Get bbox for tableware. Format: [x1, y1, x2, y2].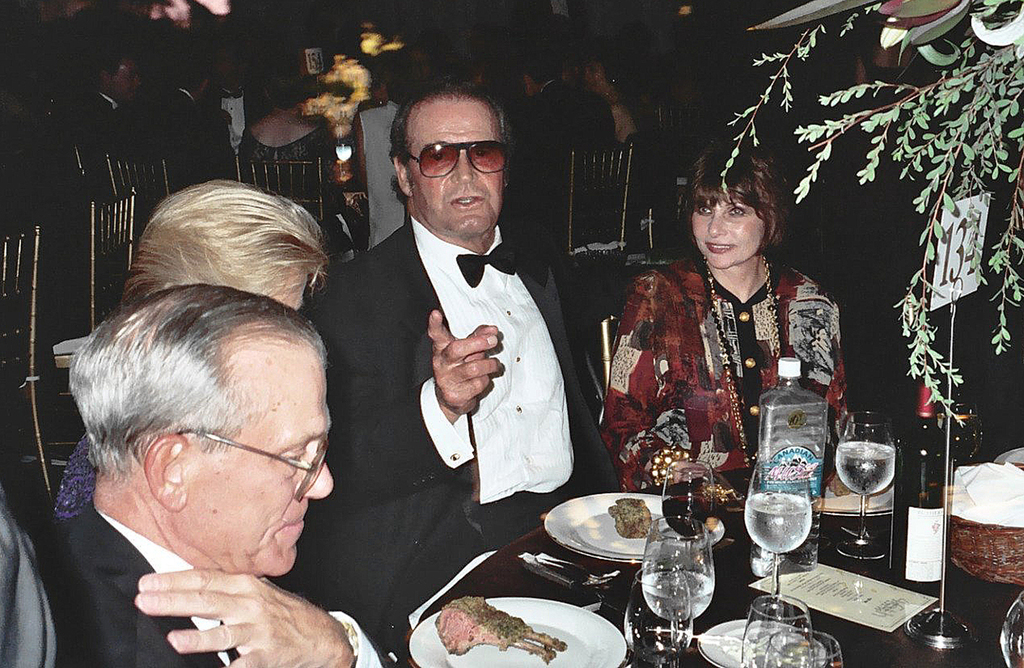
[762, 624, 844, 667].
